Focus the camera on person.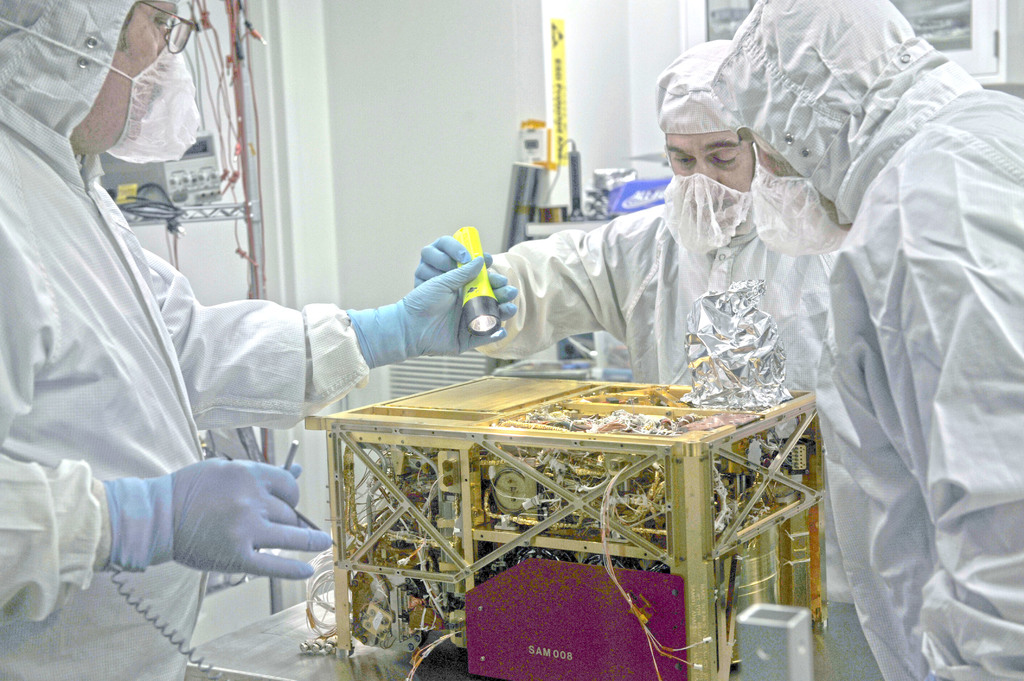
Focus region: <box>710,0,1023,679</box>.
